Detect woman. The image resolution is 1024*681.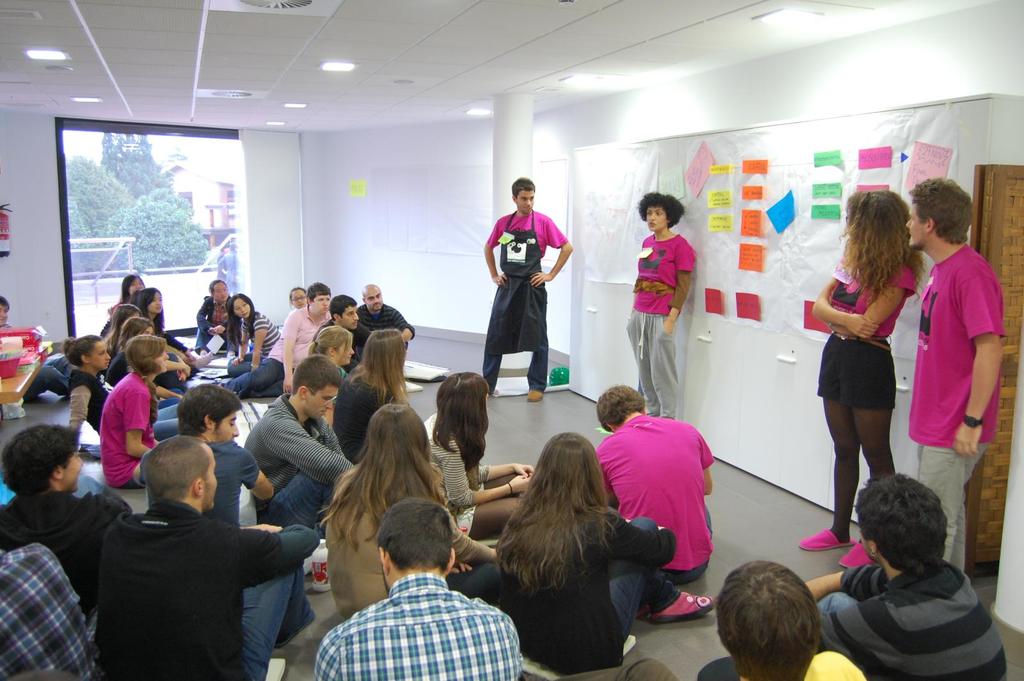
BBox(193, 271, 239, 354).
